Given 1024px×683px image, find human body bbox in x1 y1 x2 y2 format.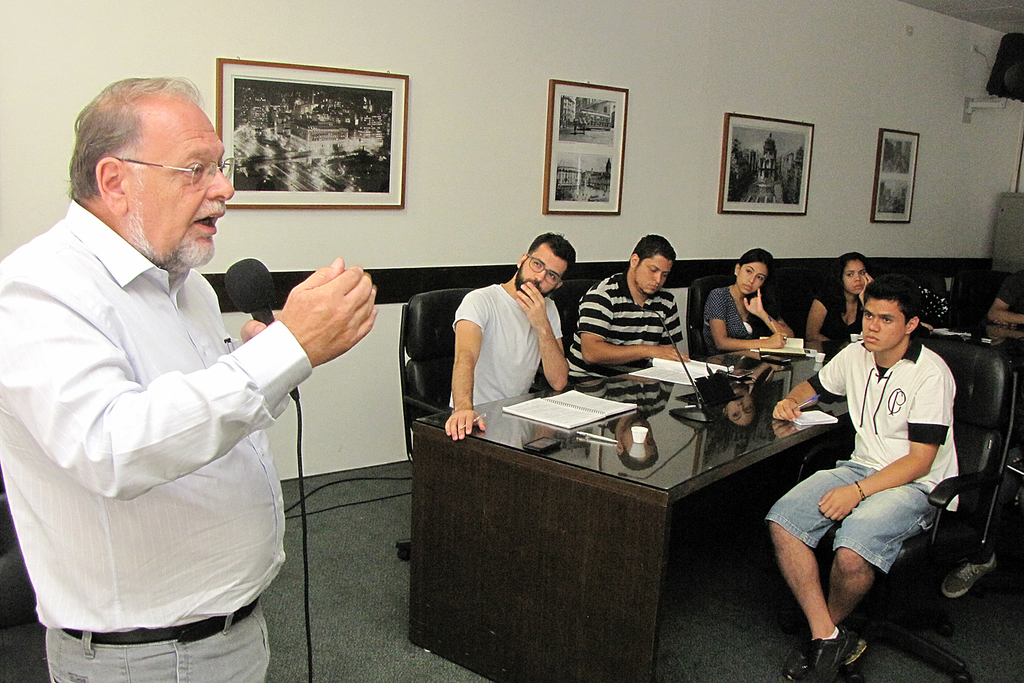
707 283 799 352.
